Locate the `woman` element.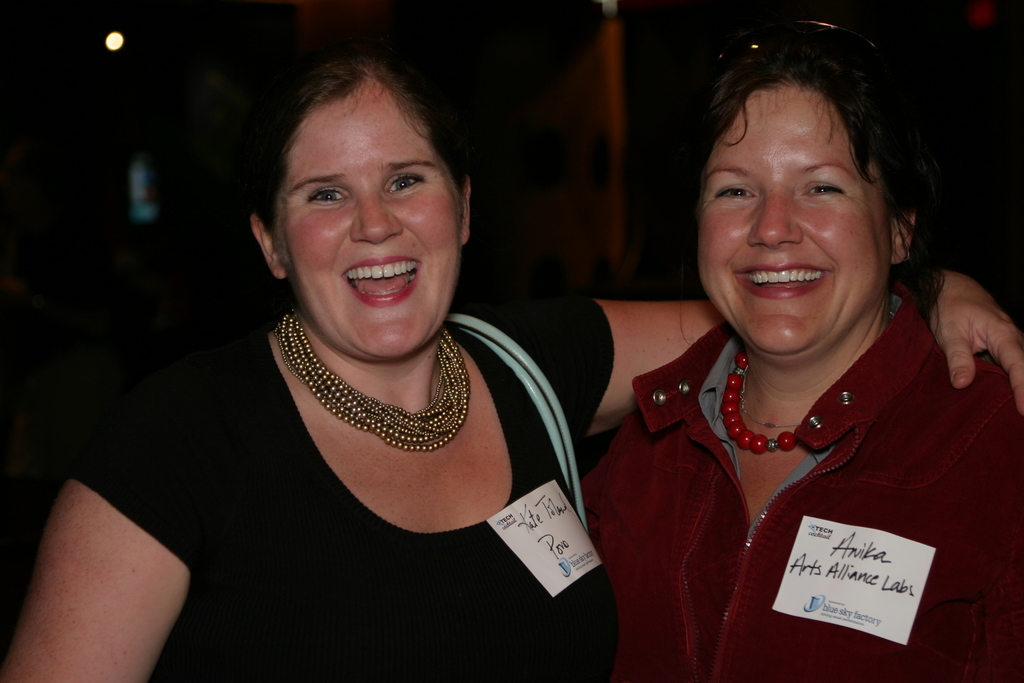
Element bbox: bbox=[1, 47, 1023, 682].
